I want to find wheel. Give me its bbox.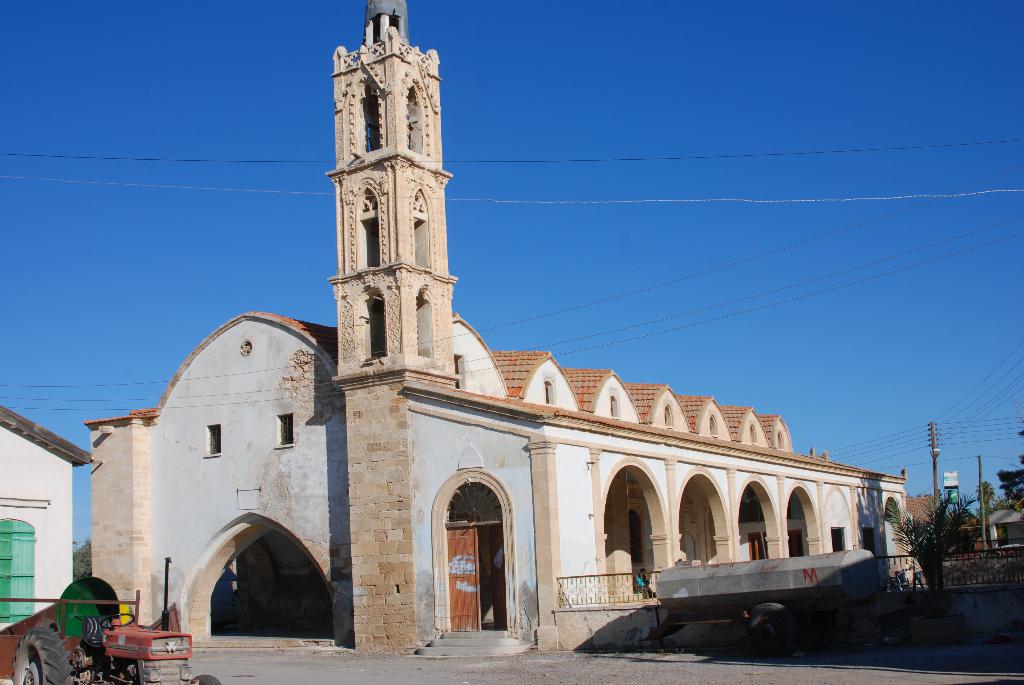
[749,599,816,666].
